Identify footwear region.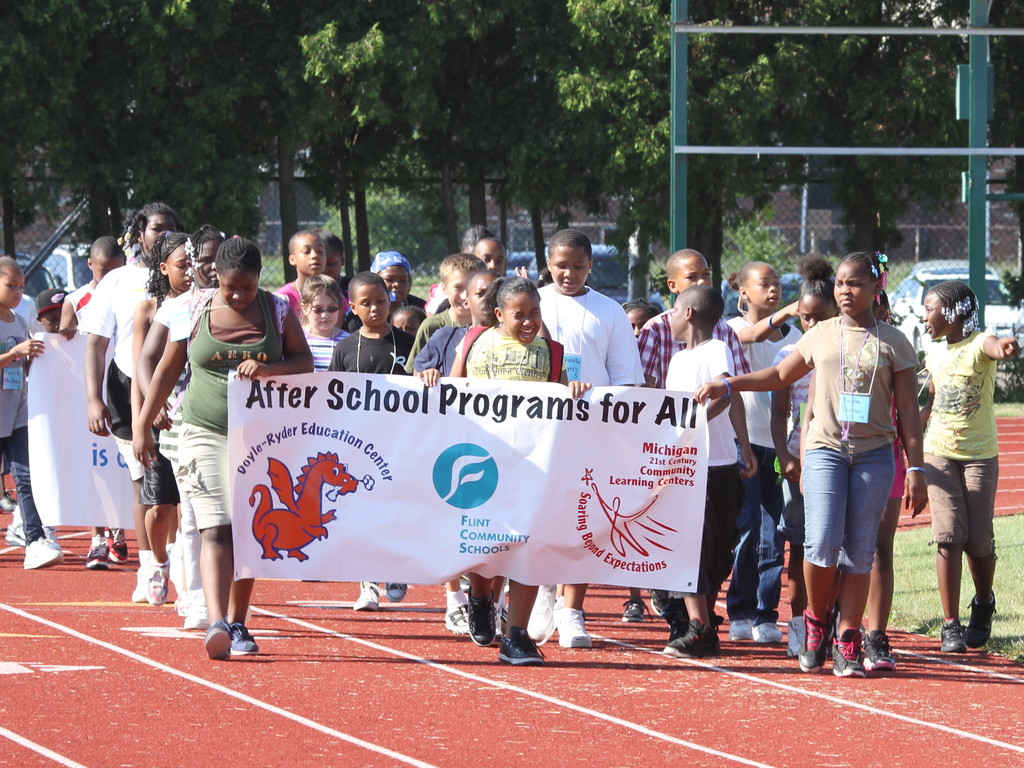
Region: <box>462,590,503,646</box>.
